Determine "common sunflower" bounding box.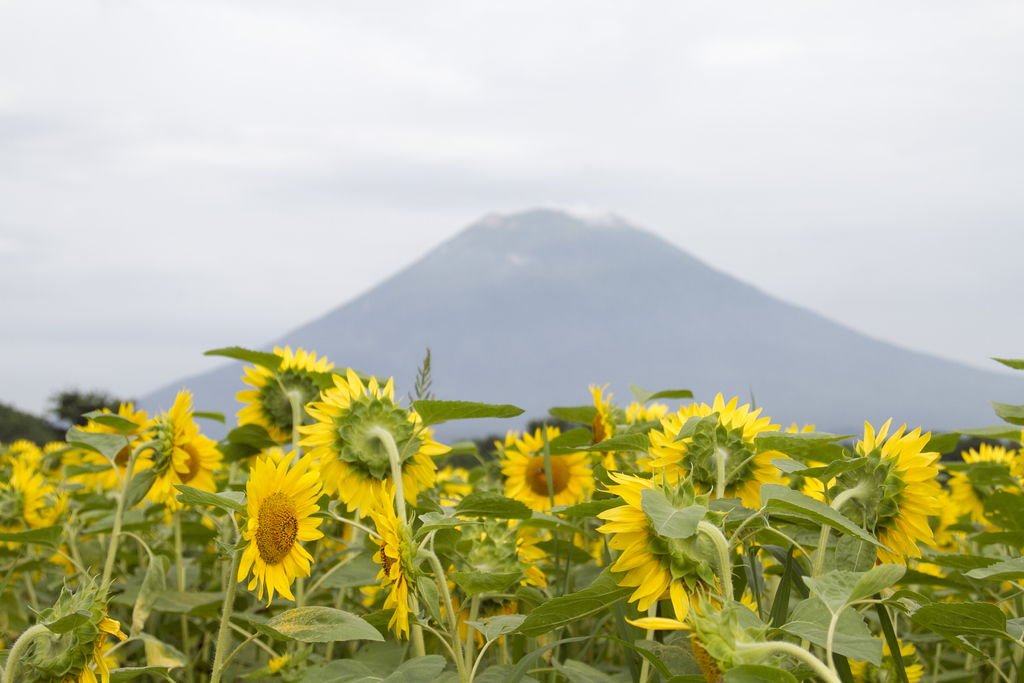
Determined: region(662, 418, 810, 509).
